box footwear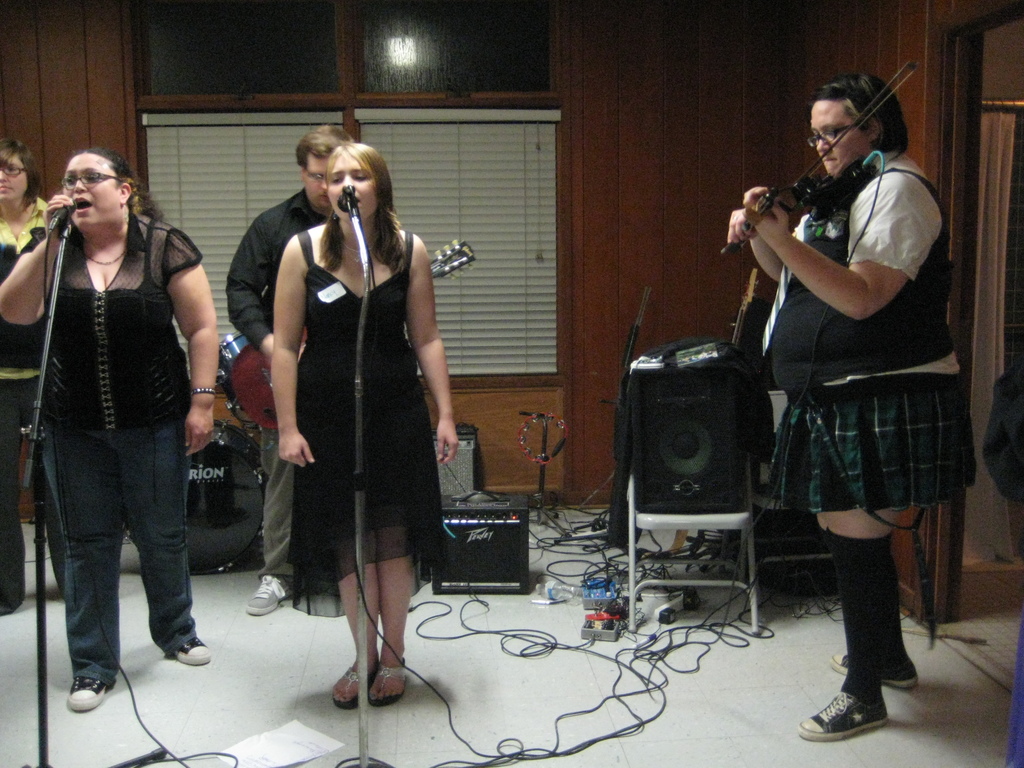
<region>243, 572, 293, 618</region>
